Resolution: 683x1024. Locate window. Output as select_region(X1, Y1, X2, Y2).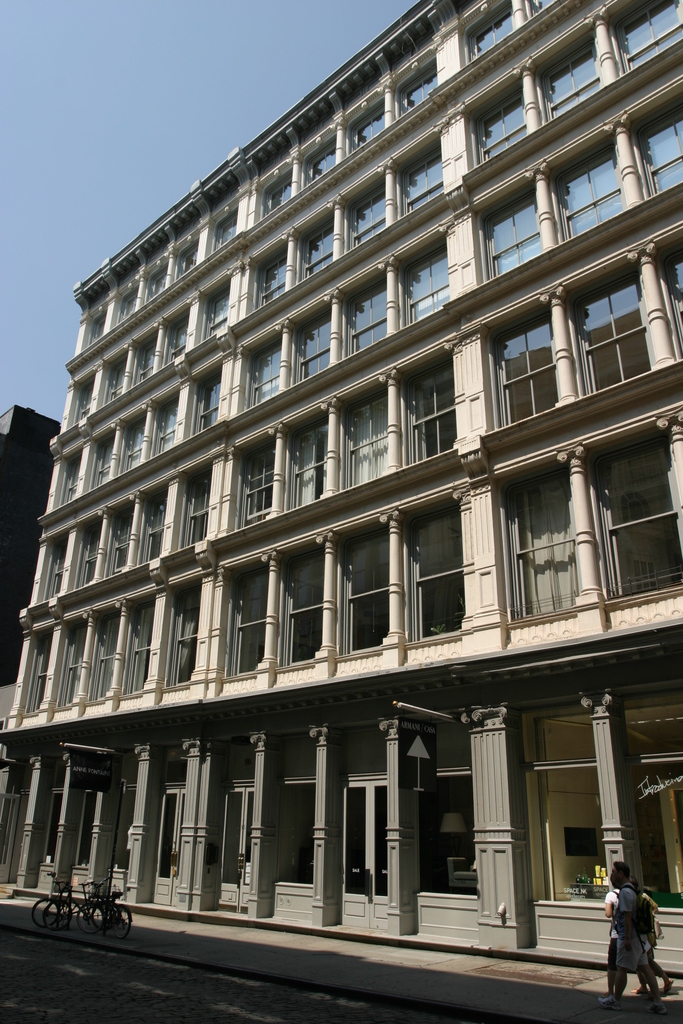
select_region(537, 29, 621, 122).
